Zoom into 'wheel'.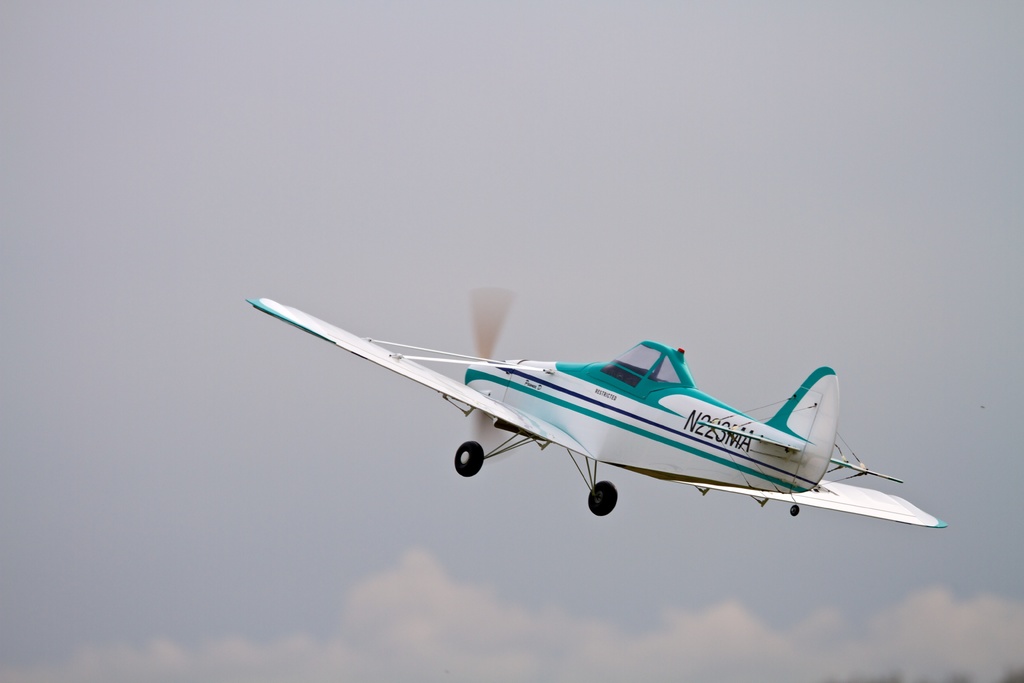
Zoom target: box(455, 438, 483, 476).
